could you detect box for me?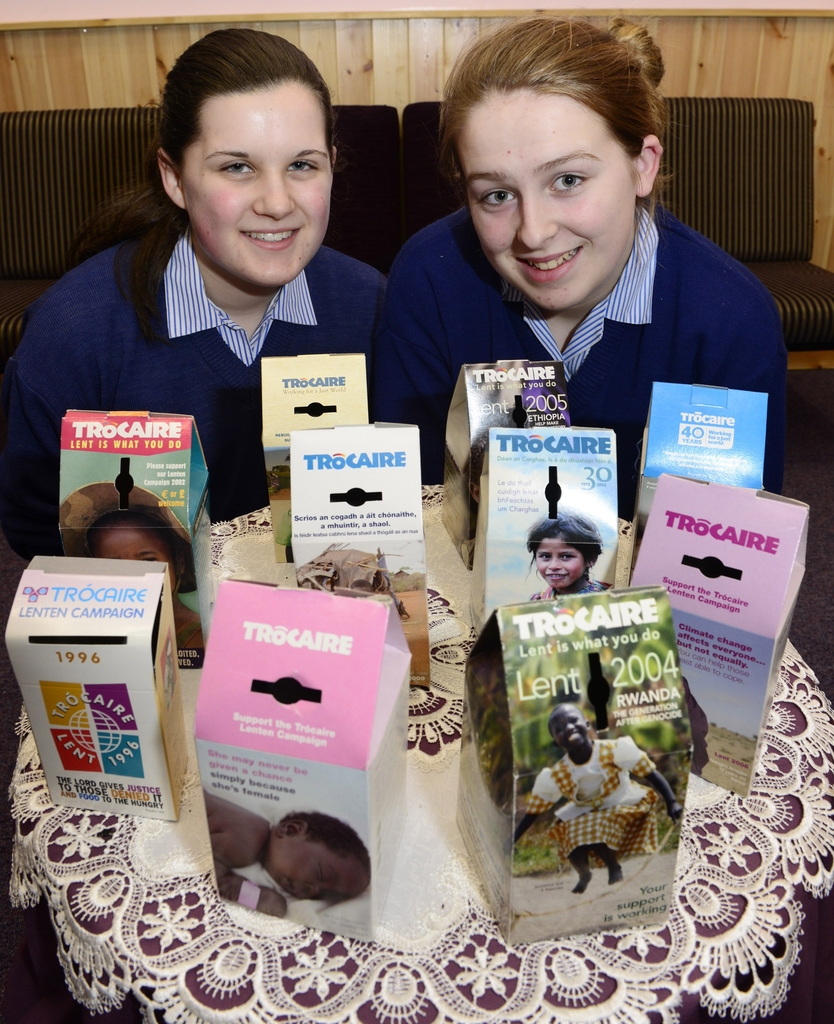
Detection result: (630,385,766,584).
